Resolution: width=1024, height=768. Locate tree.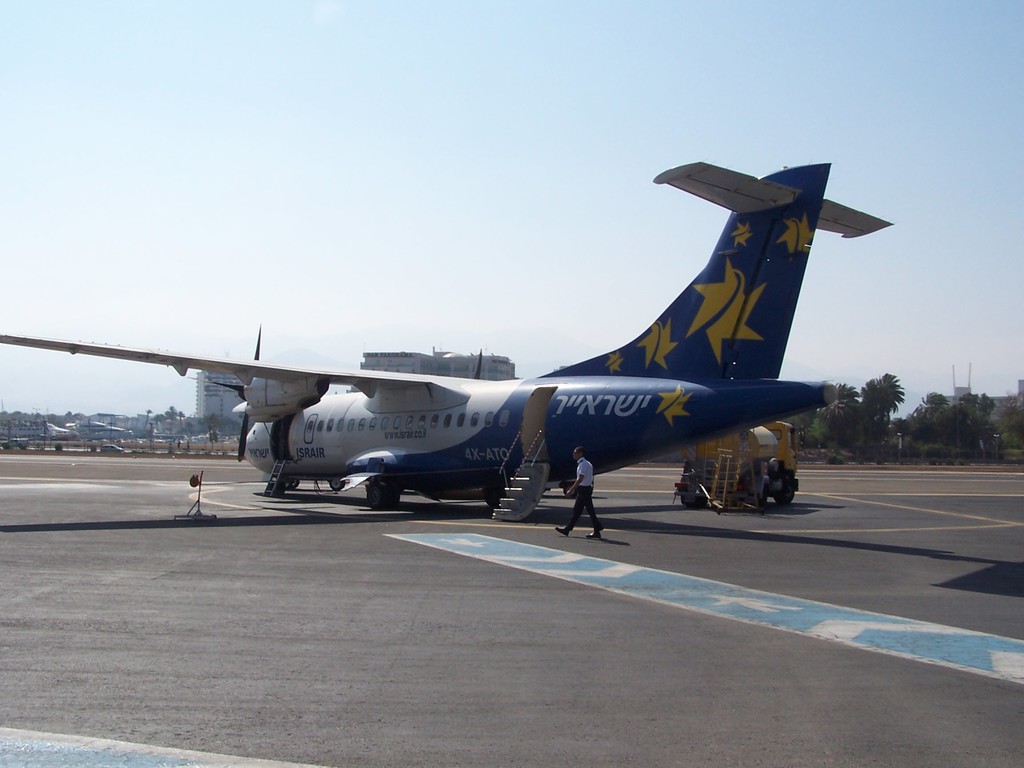
[left=198, top=413, right=221, bottom=445].
